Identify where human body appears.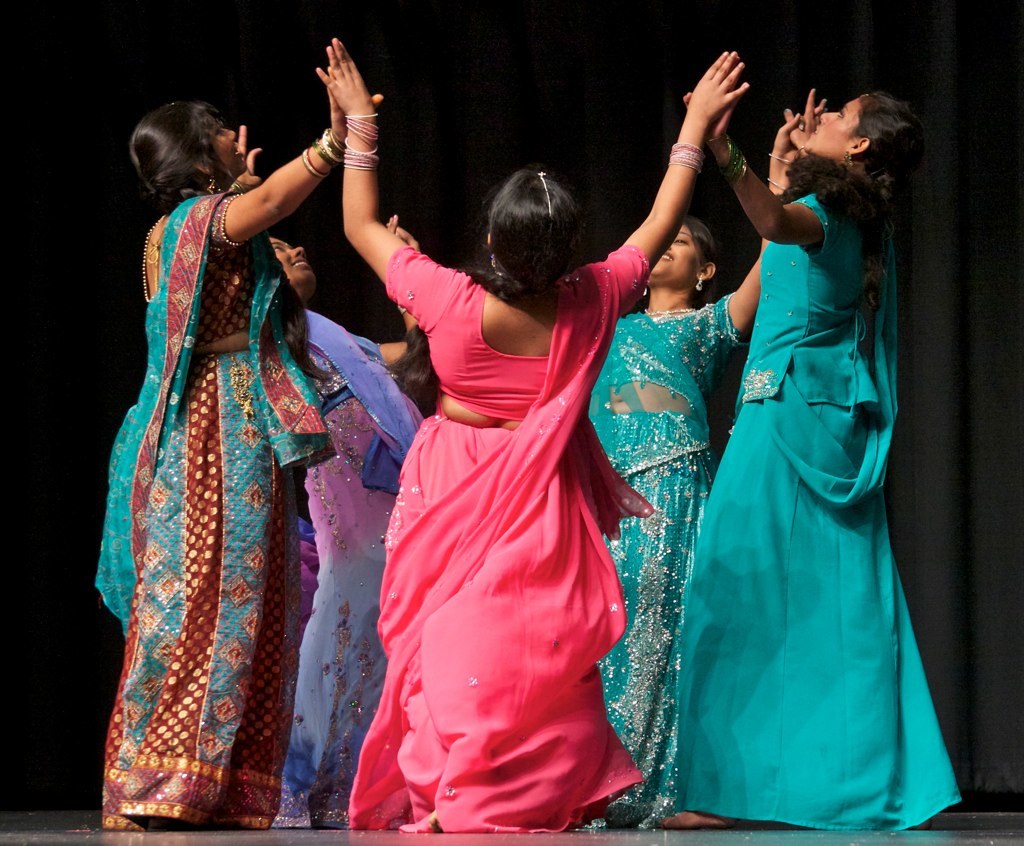
Appears at 594 200 767 835.
